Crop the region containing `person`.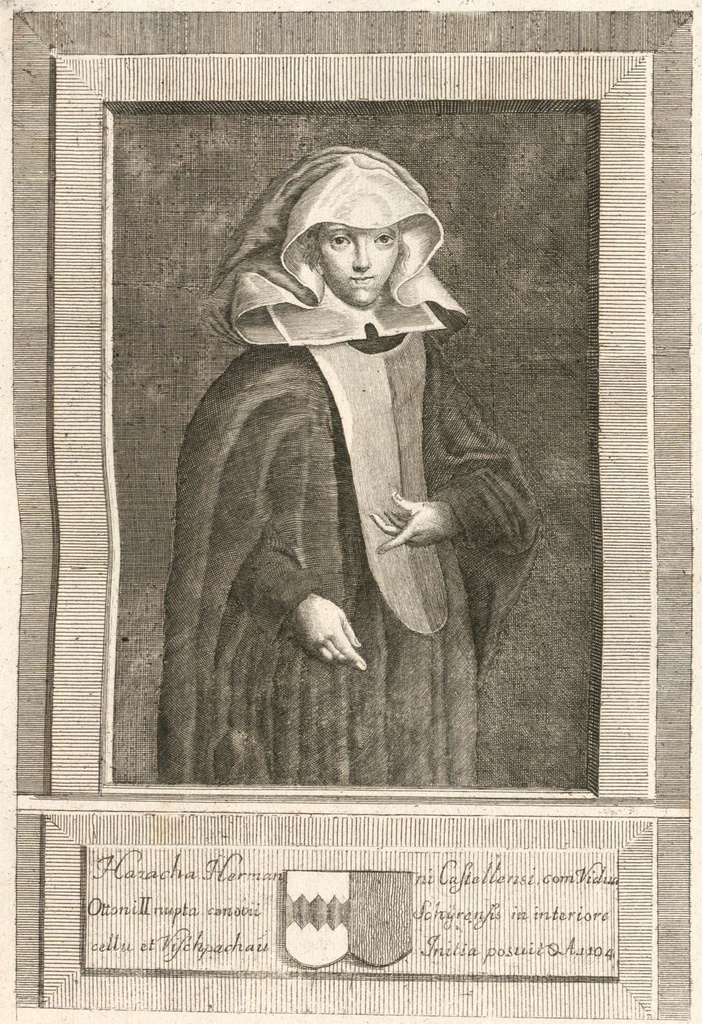
Crop region: [x1=167, y1=141, x2=534, y2=811].
